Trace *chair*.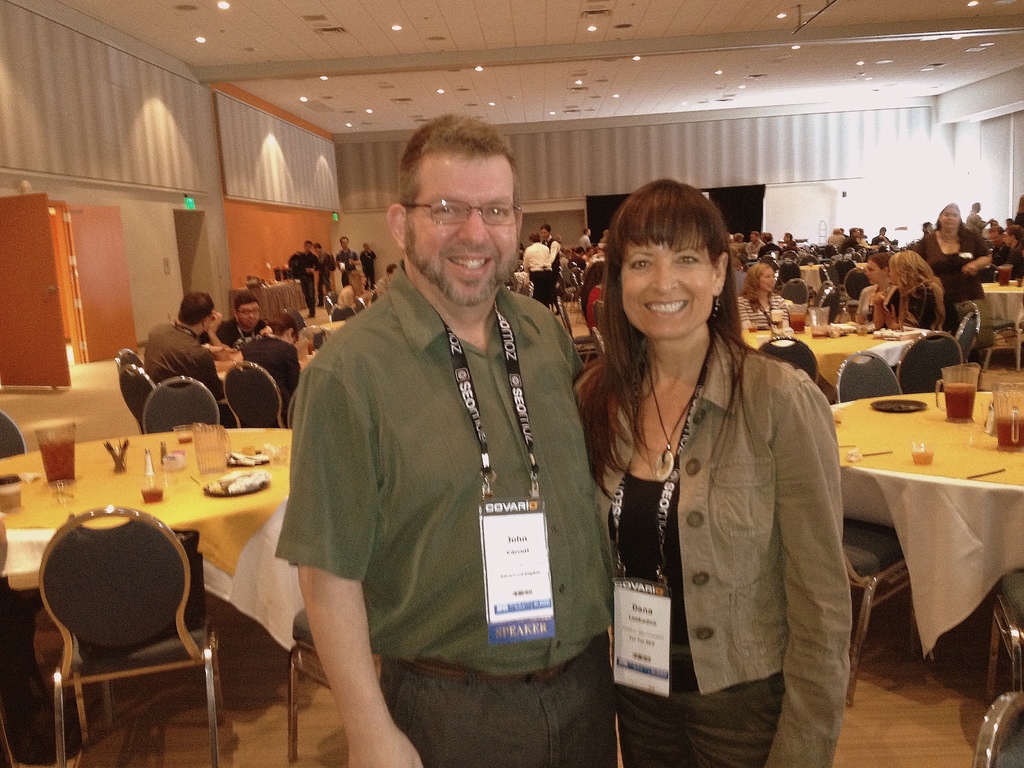
Traced to pyautogui.locateOnScreen(780, 246, 803, 260).
